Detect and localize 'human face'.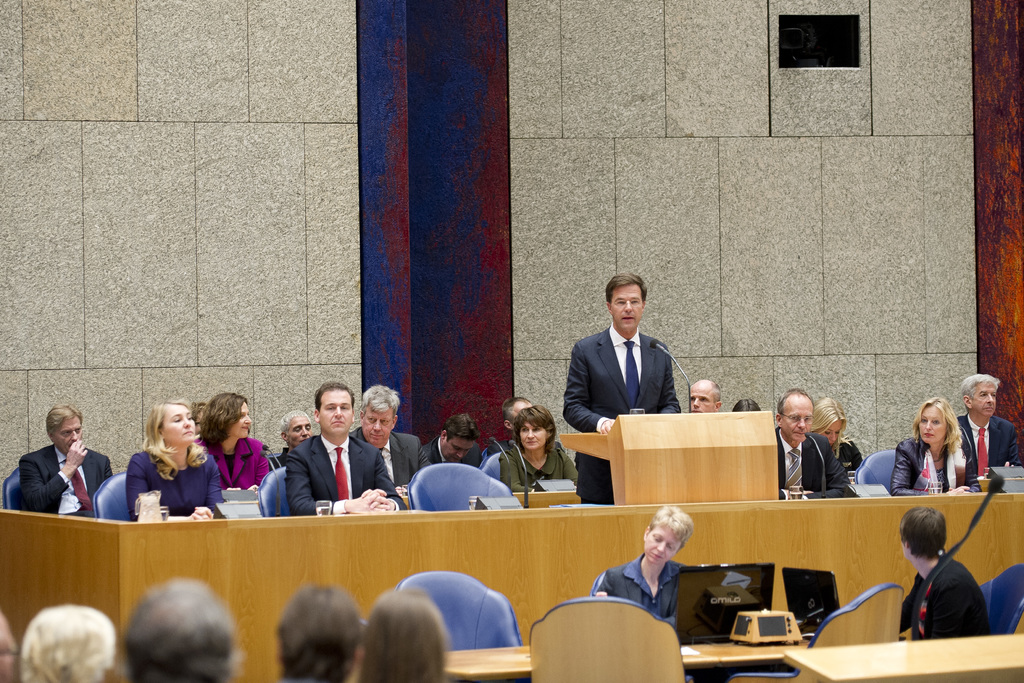
Localized at 783,396,811,443.
